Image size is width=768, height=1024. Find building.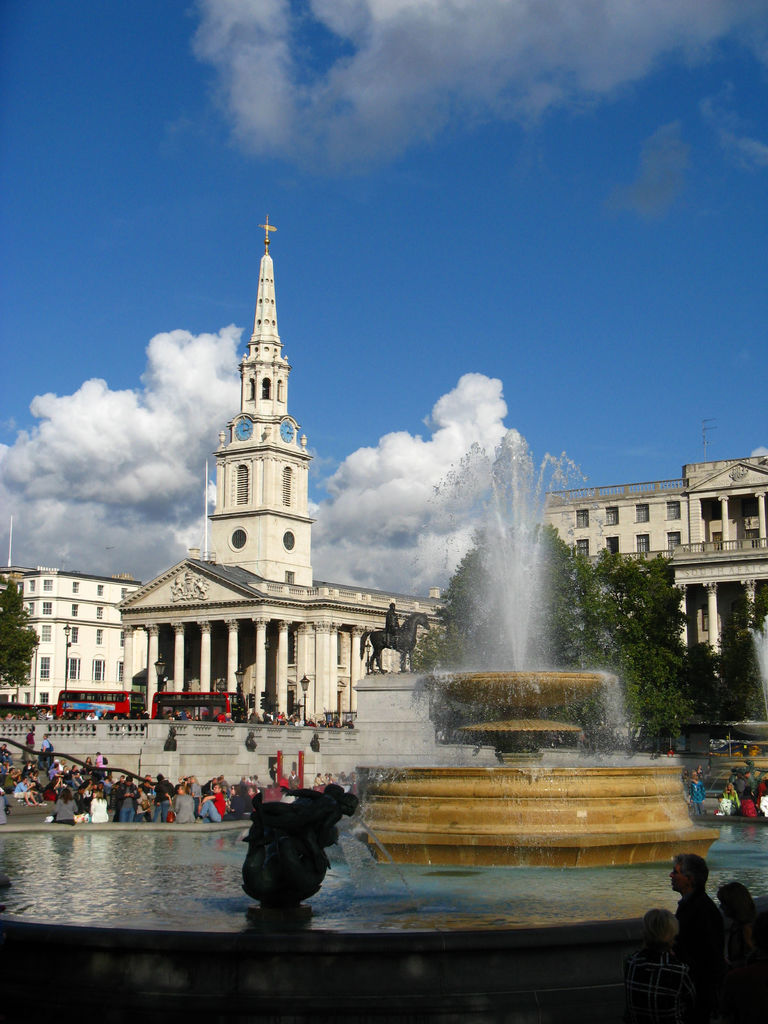
locate(0, 563, 124, 705).
